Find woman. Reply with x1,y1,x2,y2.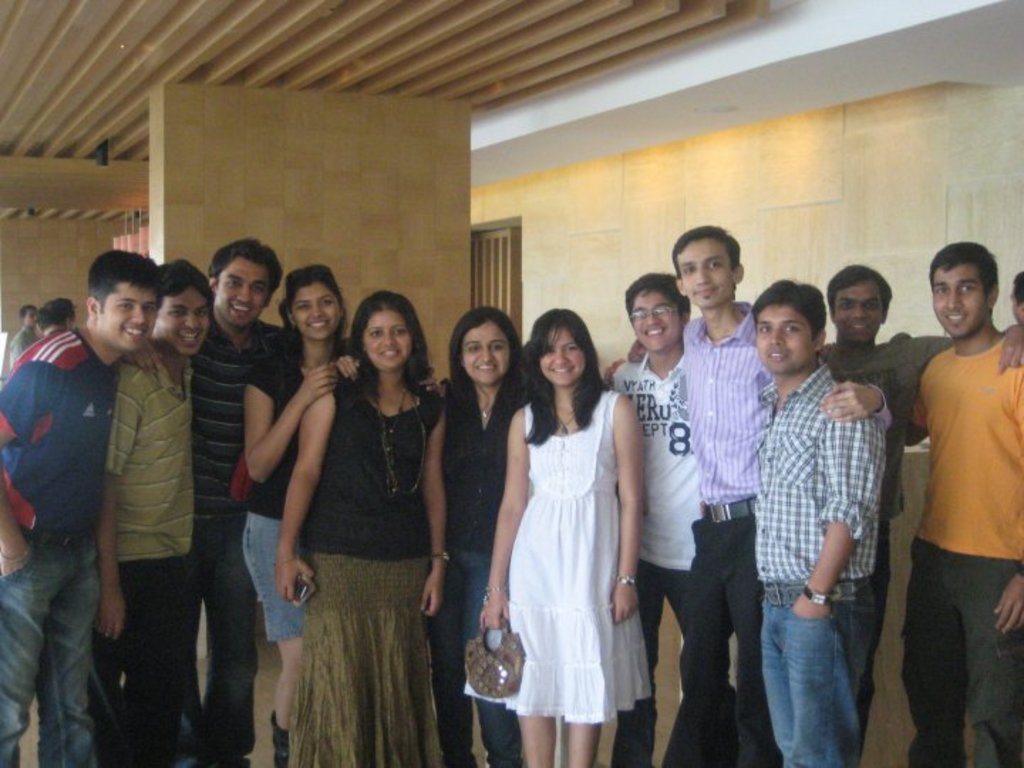
430,304,532,767.
